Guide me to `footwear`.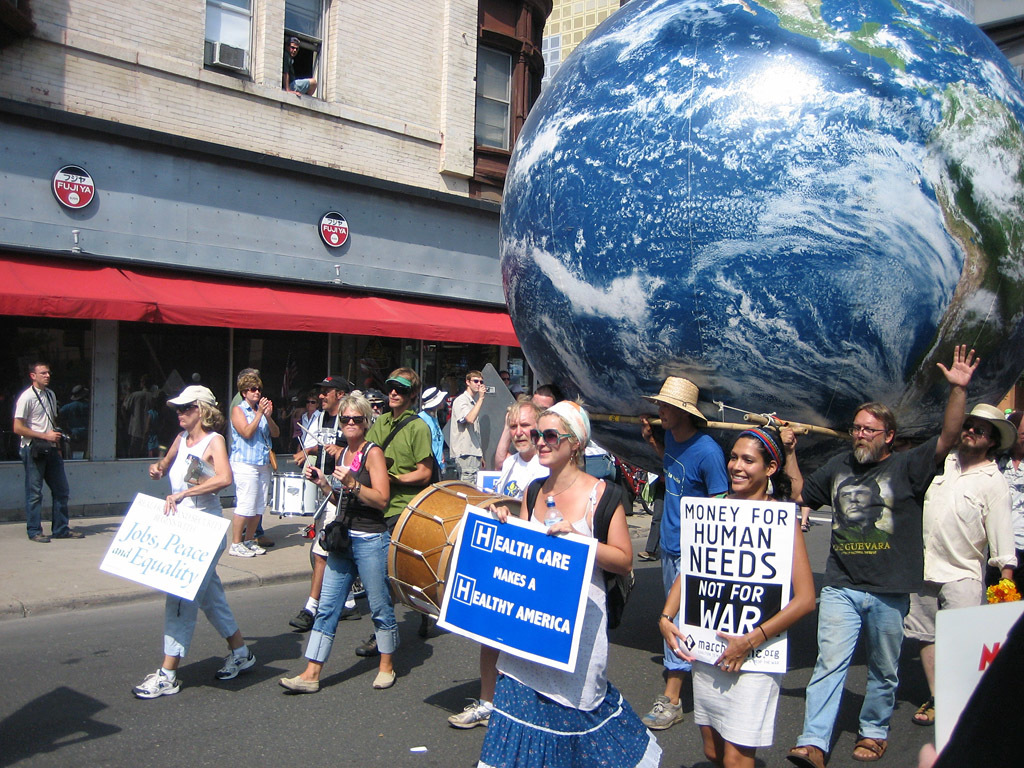
Guidance: 244, 539, 265, 555.
